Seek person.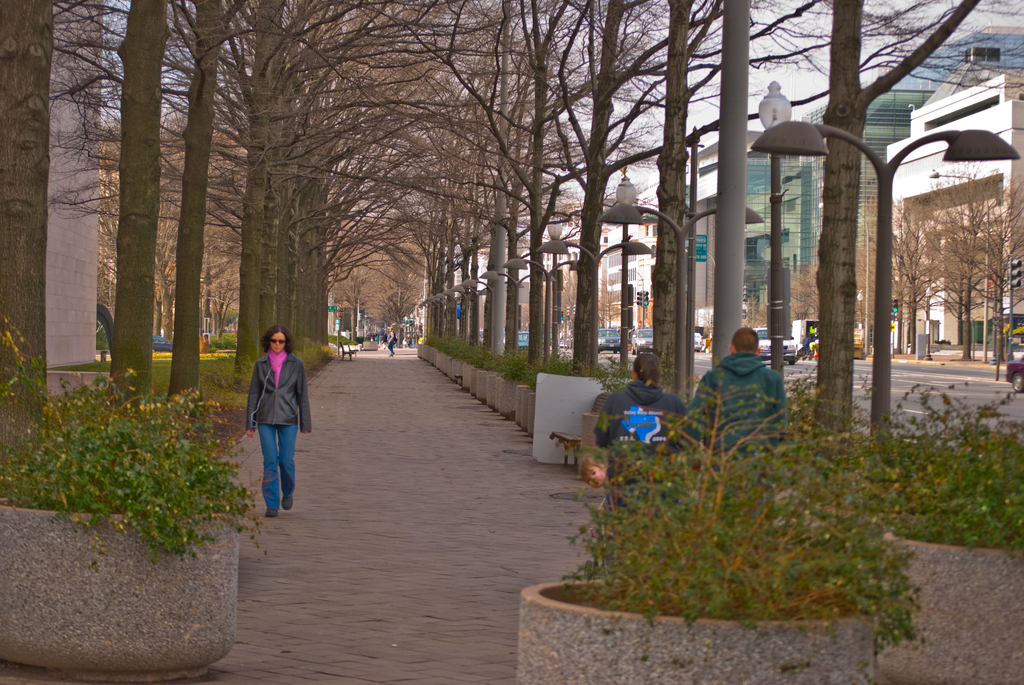
{"x1": 800, "y1": 335, "x2": 812, "y2": 358}.
